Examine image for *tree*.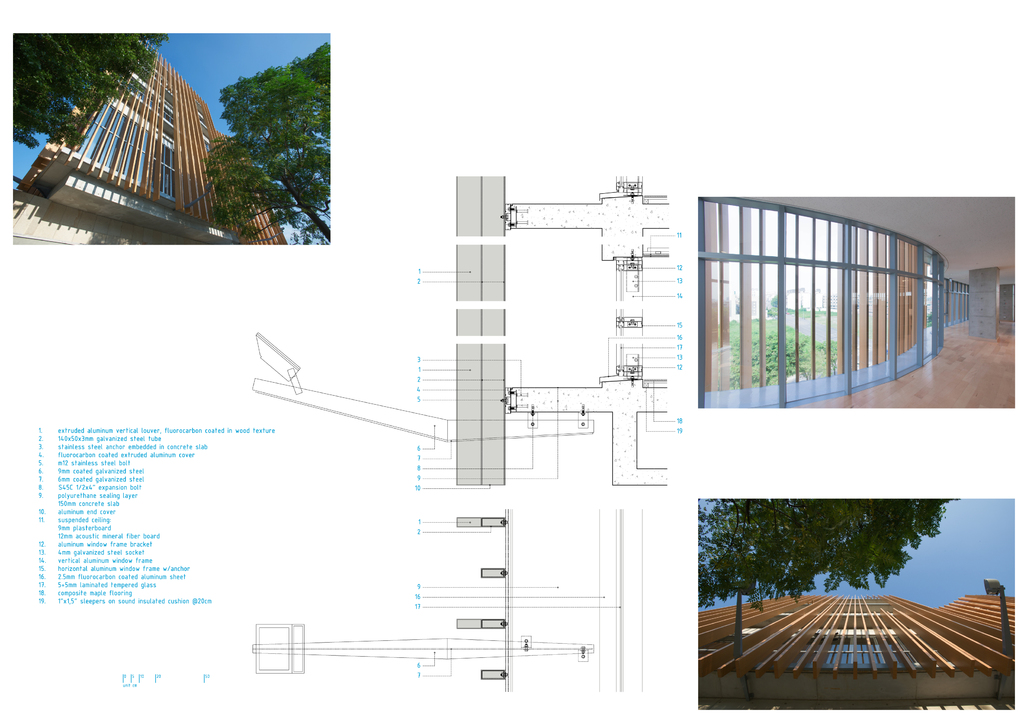
Examination result: box(6, 33, 176, 145).
